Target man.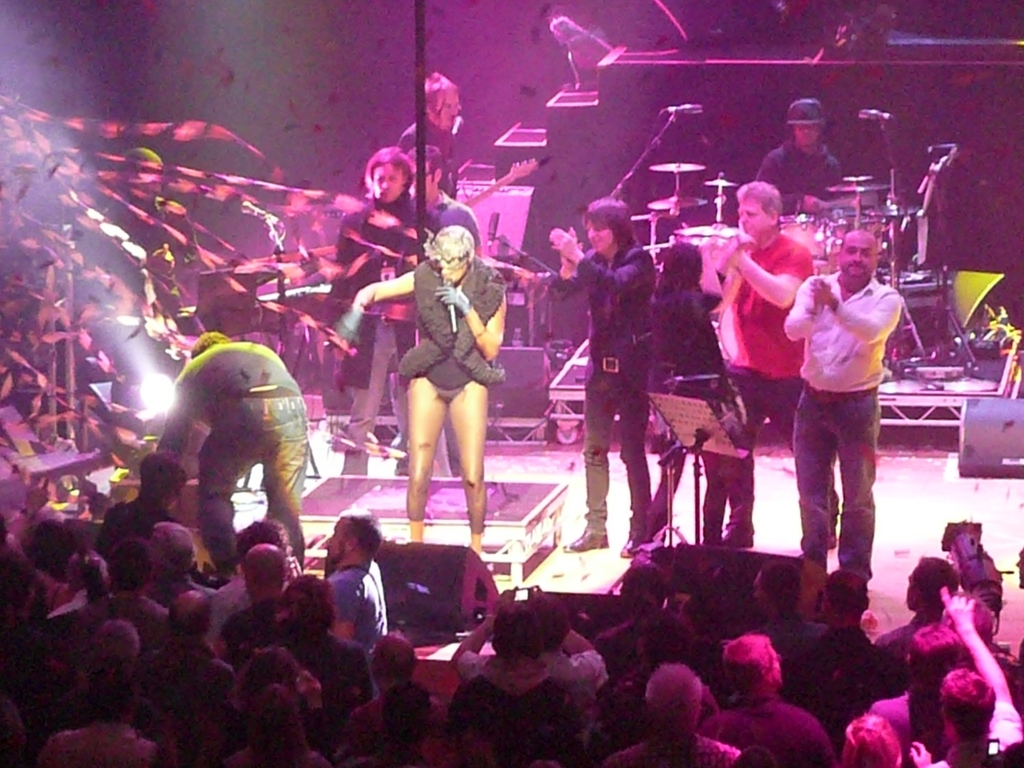
Target region: crop(550, 192, 657, 558).
